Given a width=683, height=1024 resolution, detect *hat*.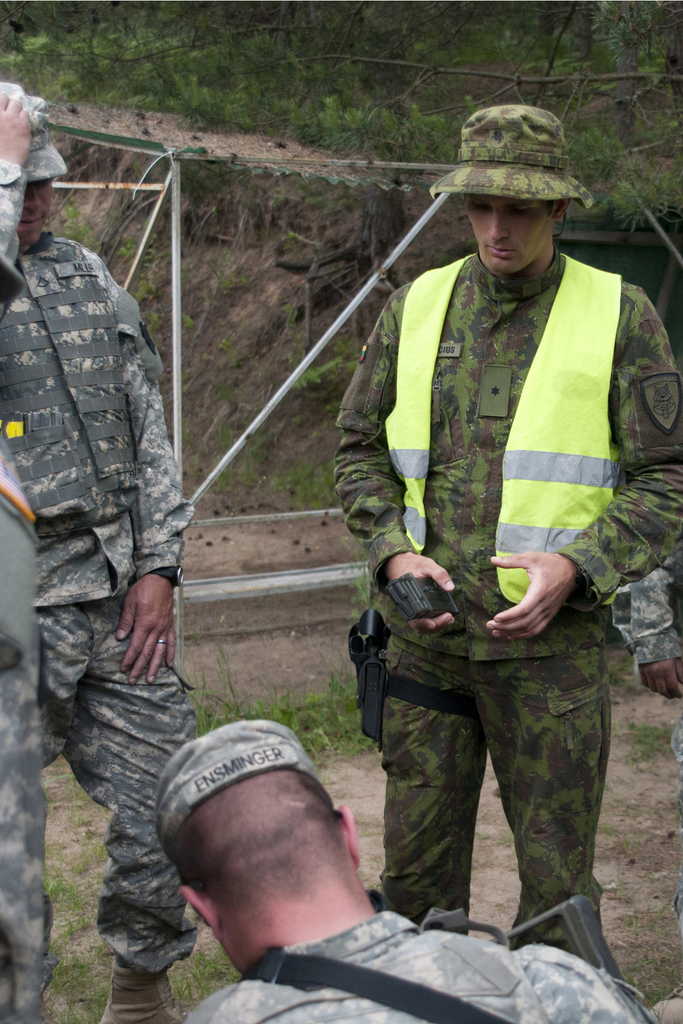
select_region(423, 100, 597, 212).
